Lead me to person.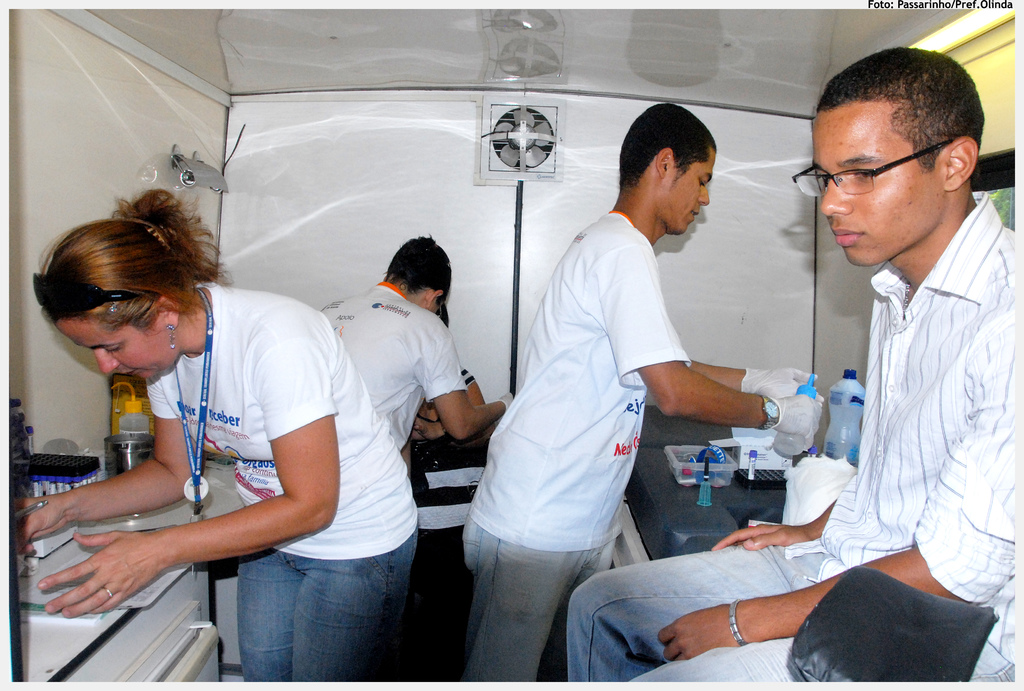
Lead to box(397, 303, 489, 681).
